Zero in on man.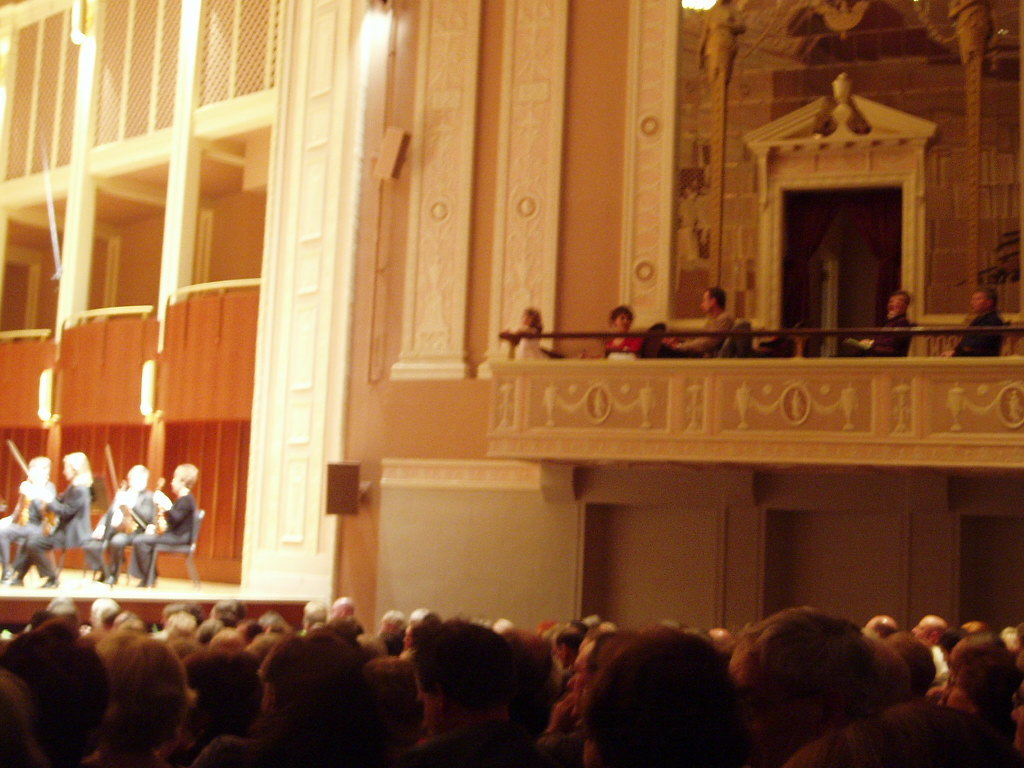
Zeroed in: [406,606,436,635].
